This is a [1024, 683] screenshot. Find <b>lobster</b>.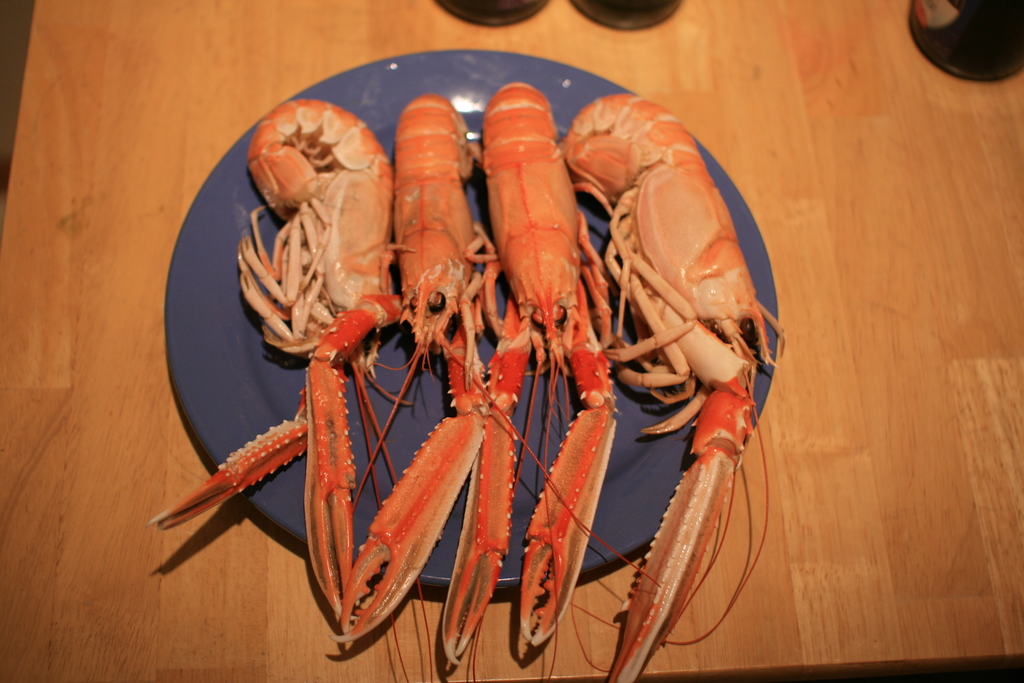
Bounding box: select_region(562, 69, 794, 675).
